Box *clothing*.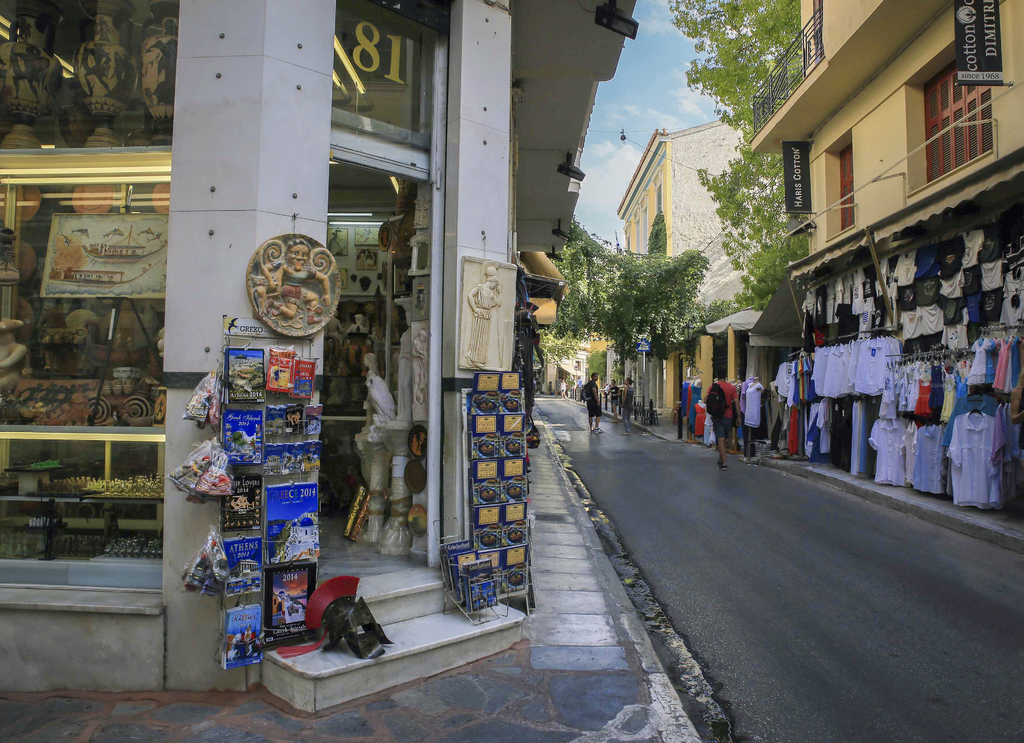
[620,380,635,434].
